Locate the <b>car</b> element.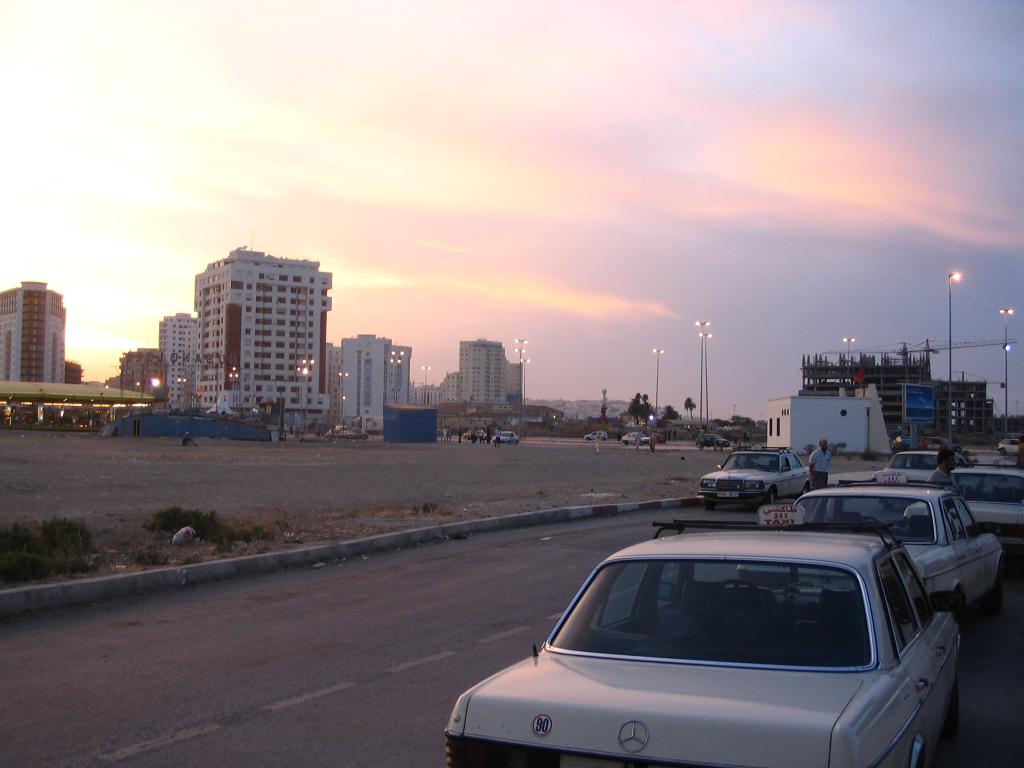
Element bbox: bbox=(994, 435, 1023, 458).
